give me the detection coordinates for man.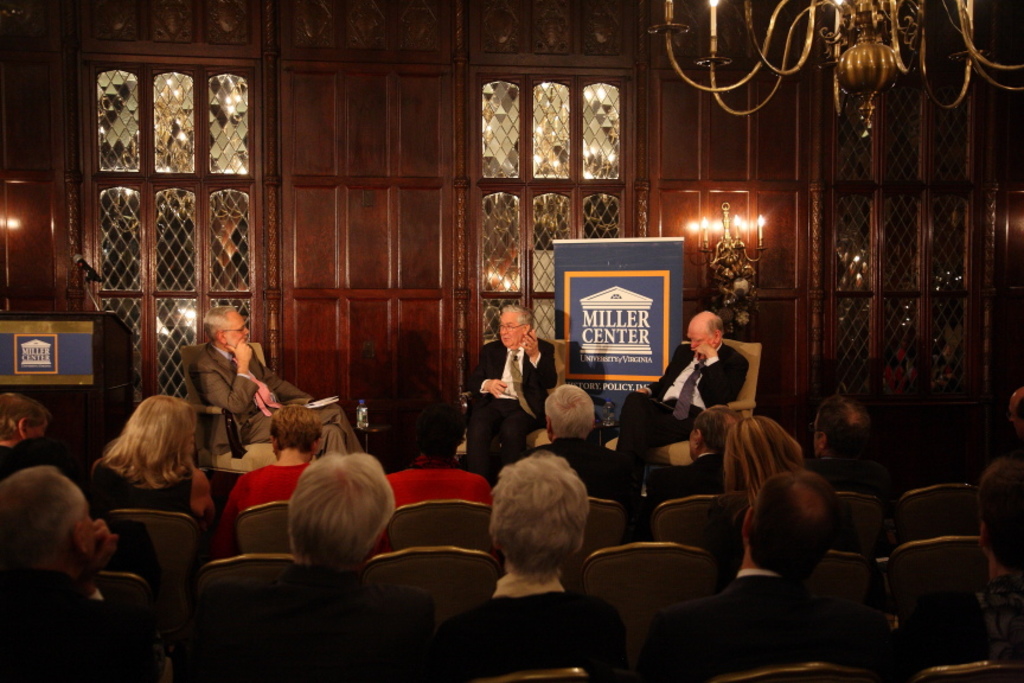
box=[508, 379, 647, 510].
